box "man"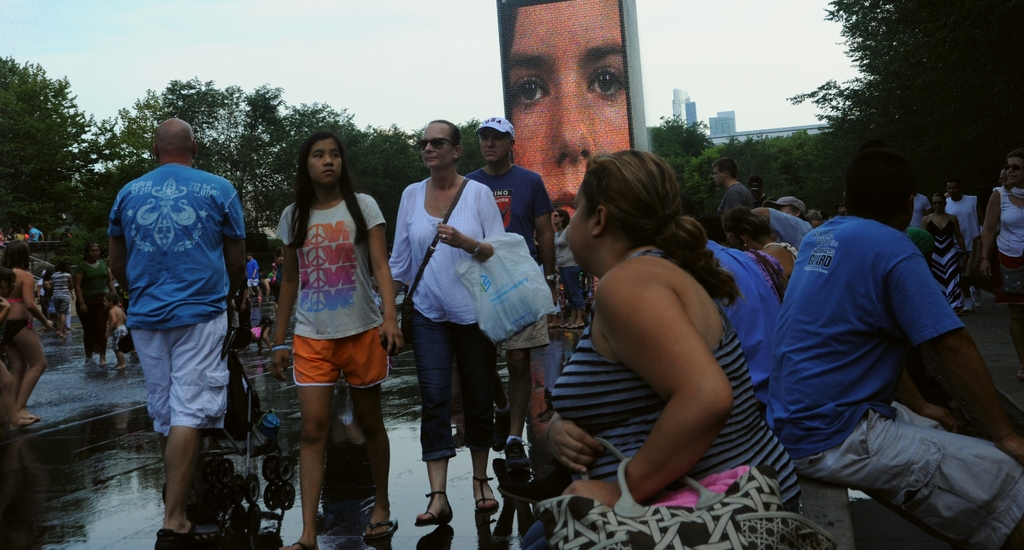
<region>774, 197, 805, 216</region>
